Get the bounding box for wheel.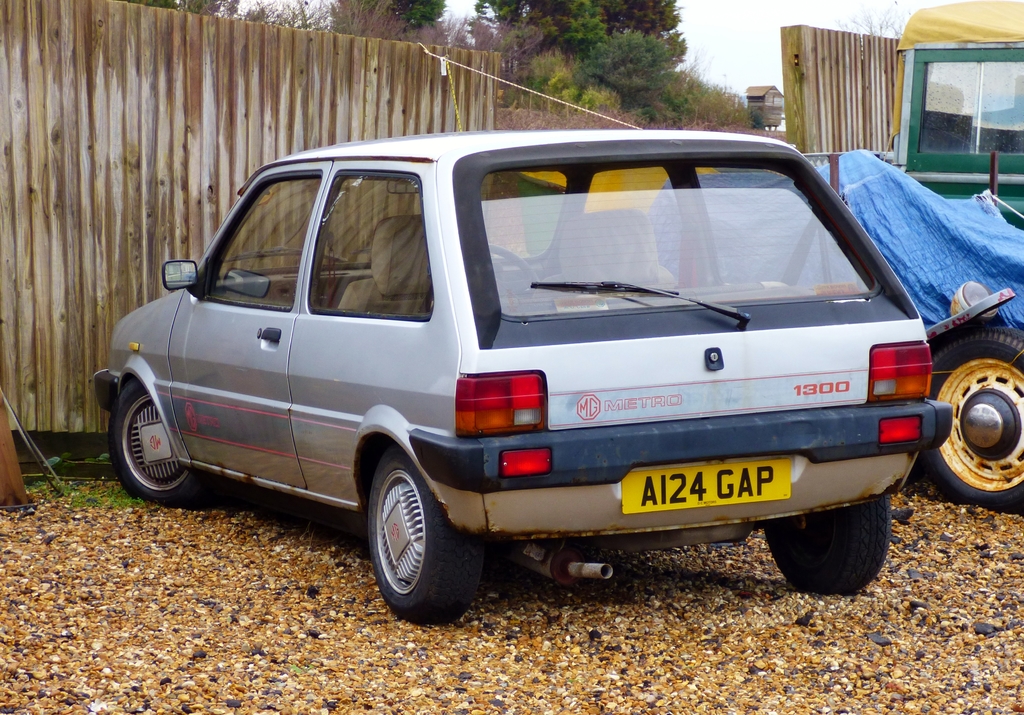
[484, 240, 542, 299].
